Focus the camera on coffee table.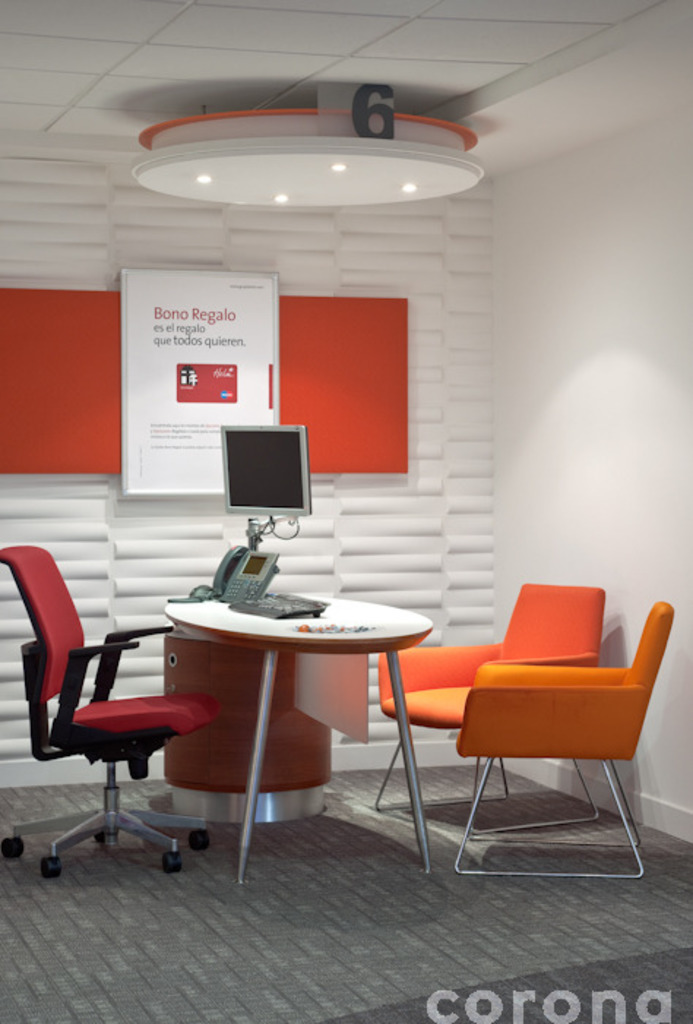
Focus region: 132/585/436/847.
